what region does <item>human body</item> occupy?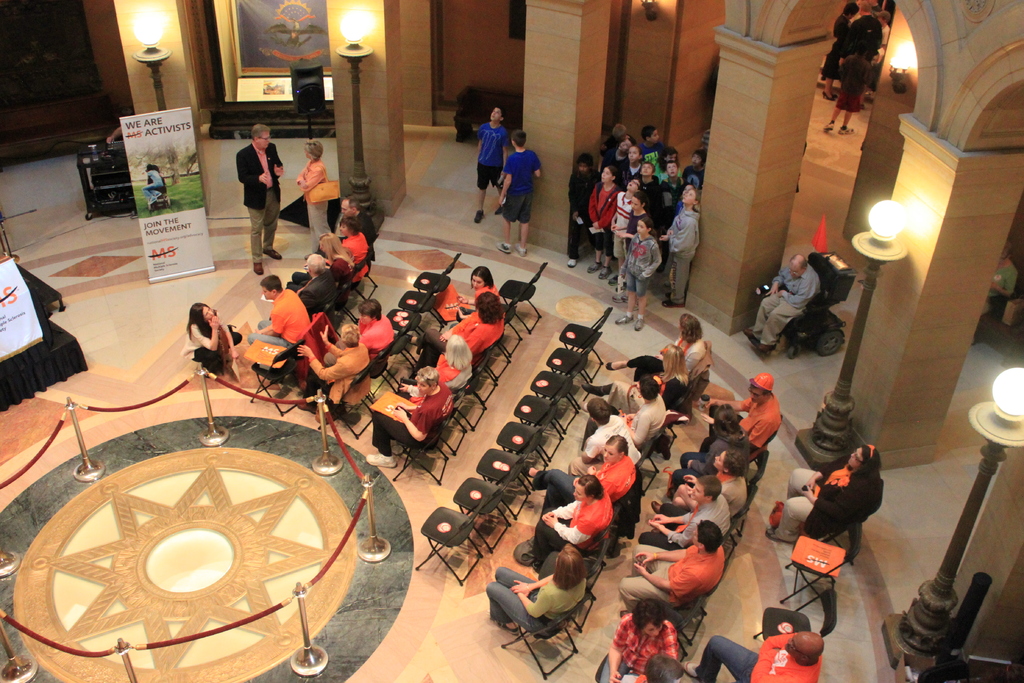
box=[369, 368, 452, 459].
